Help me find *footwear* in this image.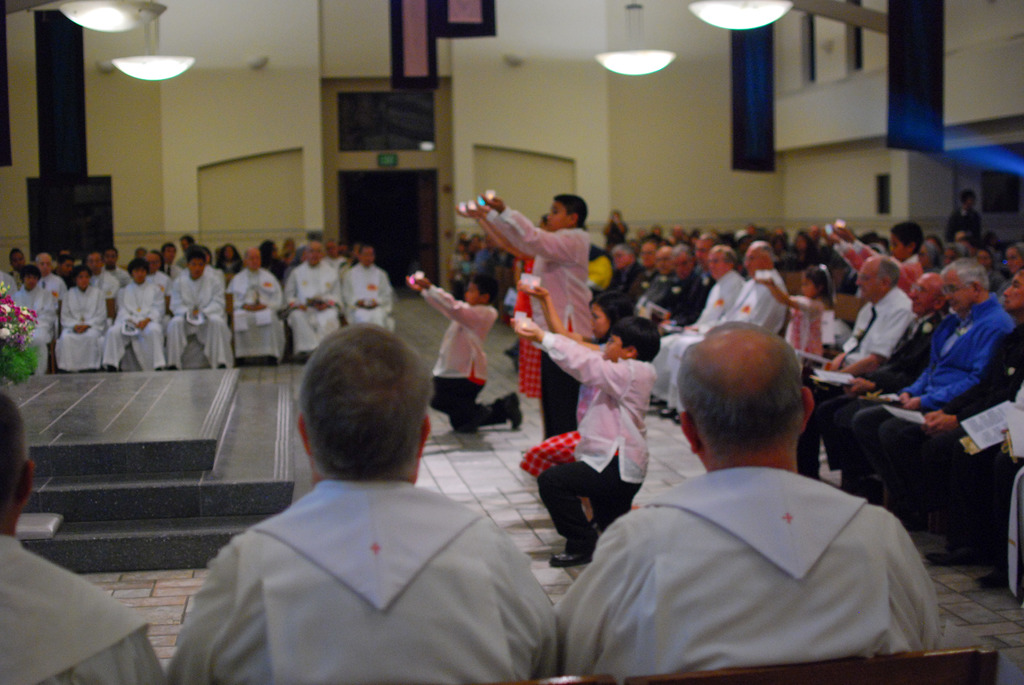
Found it: <box>674,407,680,428</box>.
